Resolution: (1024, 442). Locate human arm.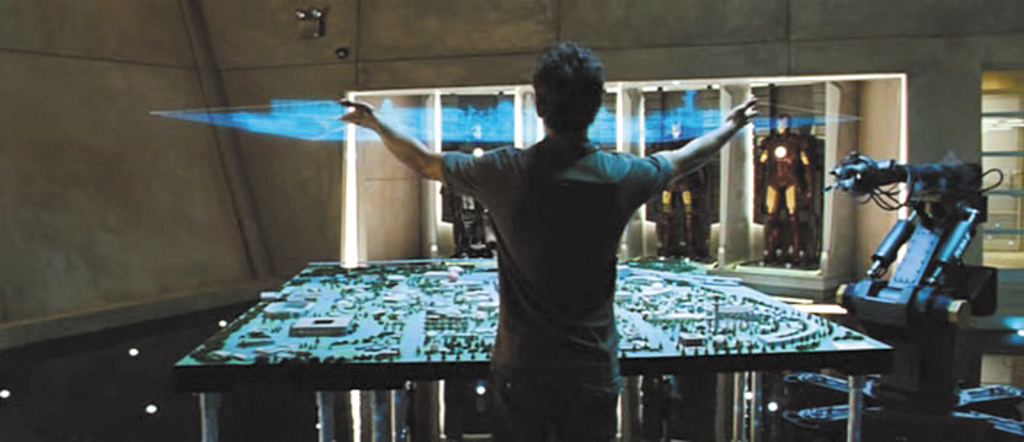
[left=343, top=106, right=479, bottom=218].
